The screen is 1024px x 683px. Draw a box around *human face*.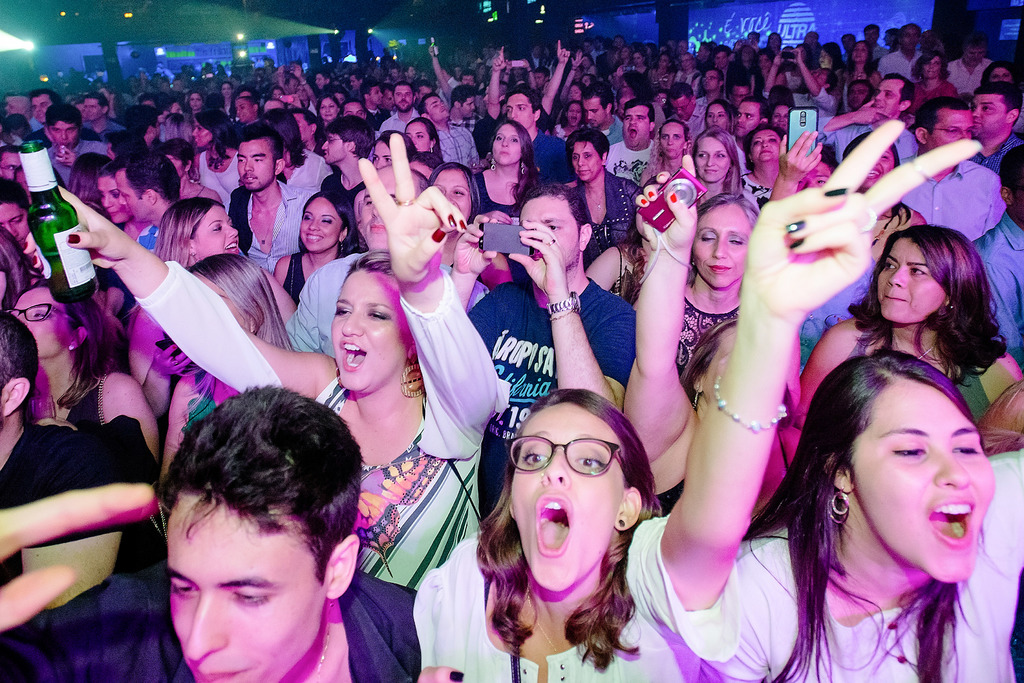
234 99 253 122.
